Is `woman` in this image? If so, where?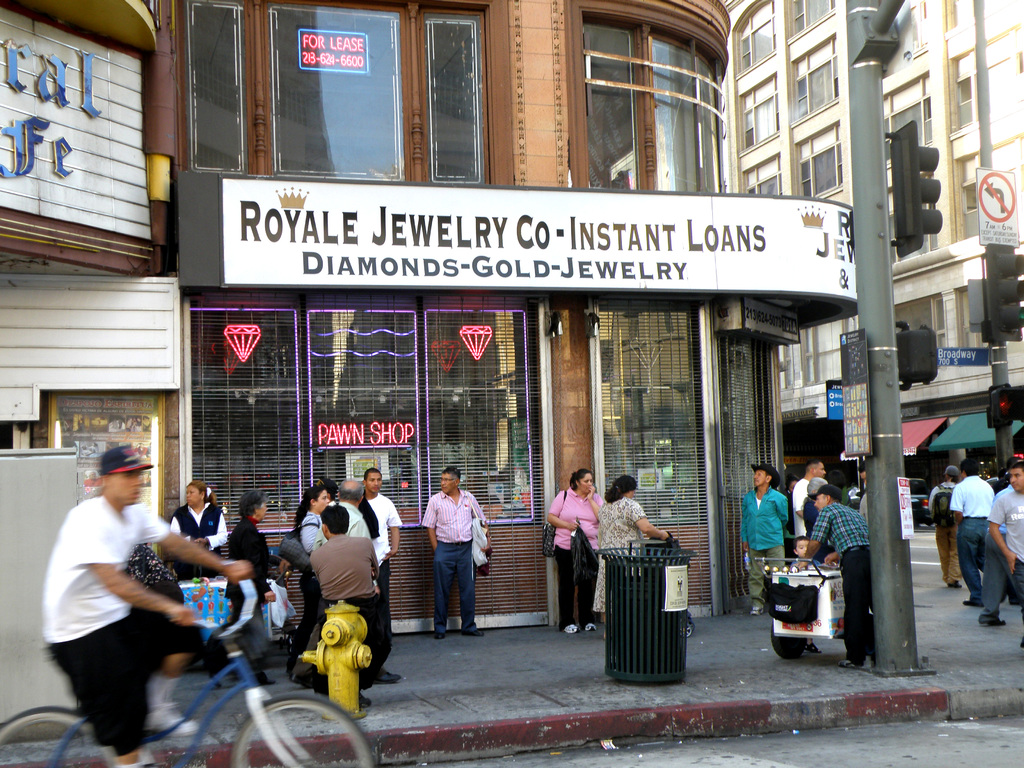
Yes, at <bbox>166, 480, 228, 581</bbox>.
